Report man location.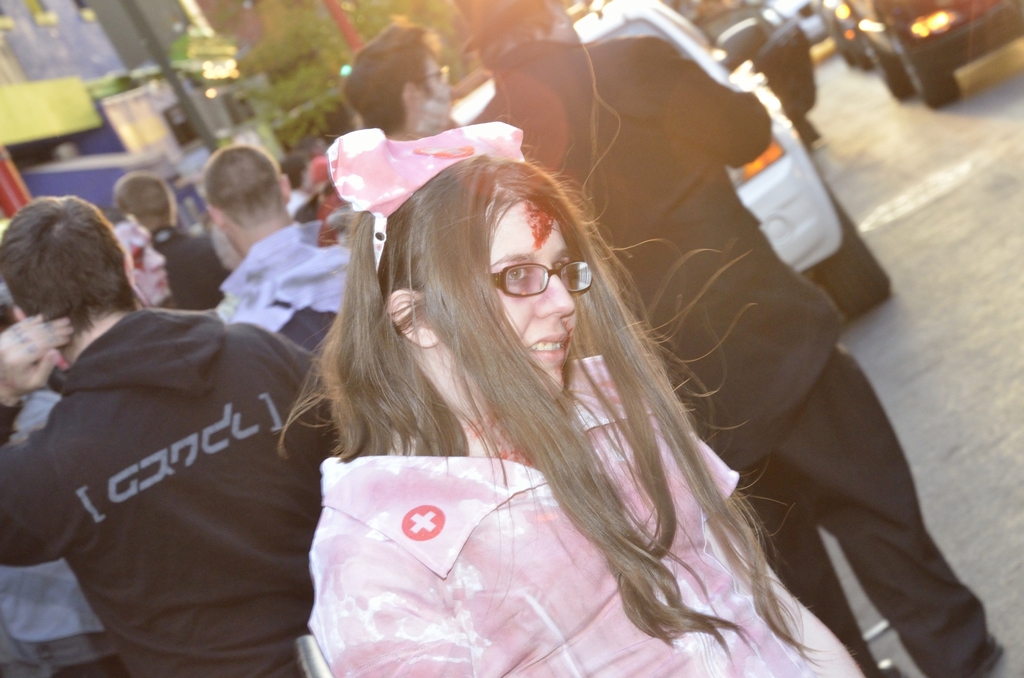
Report: [x1=339, y1=24, x2=460, y2=152].
